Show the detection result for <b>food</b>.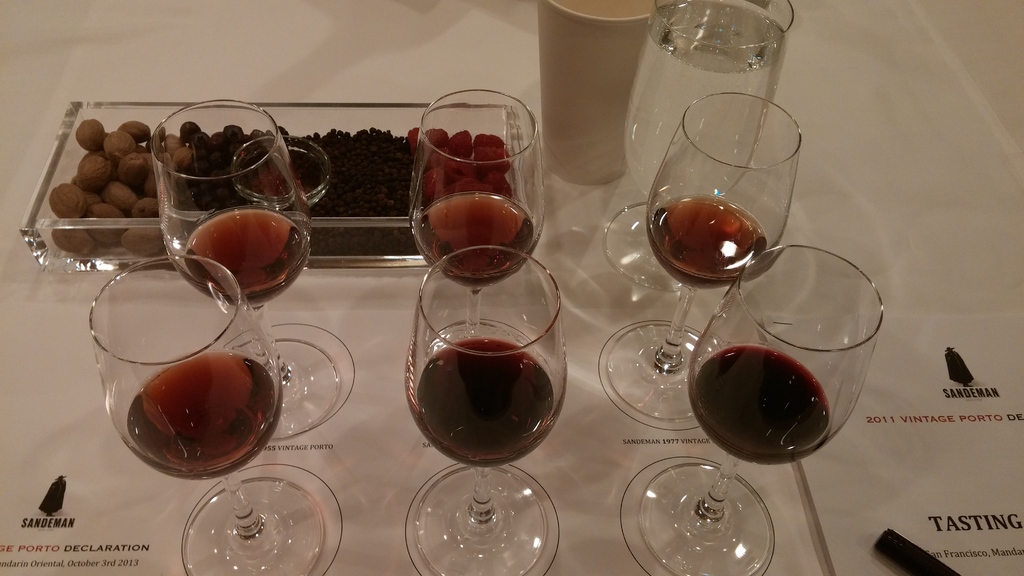
[x1=68, y1=124, x2=144, y2=196].
